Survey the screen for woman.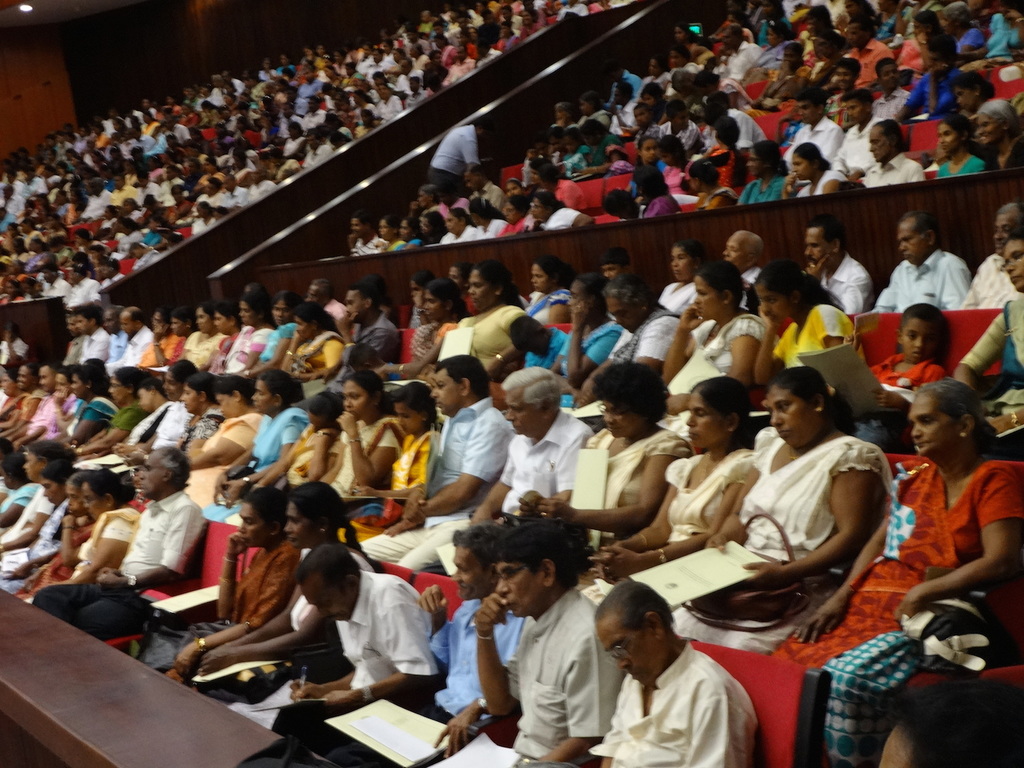
Survey found: {"x1": 10, "y1": 478, "x2": 100, "y2": 601}.
